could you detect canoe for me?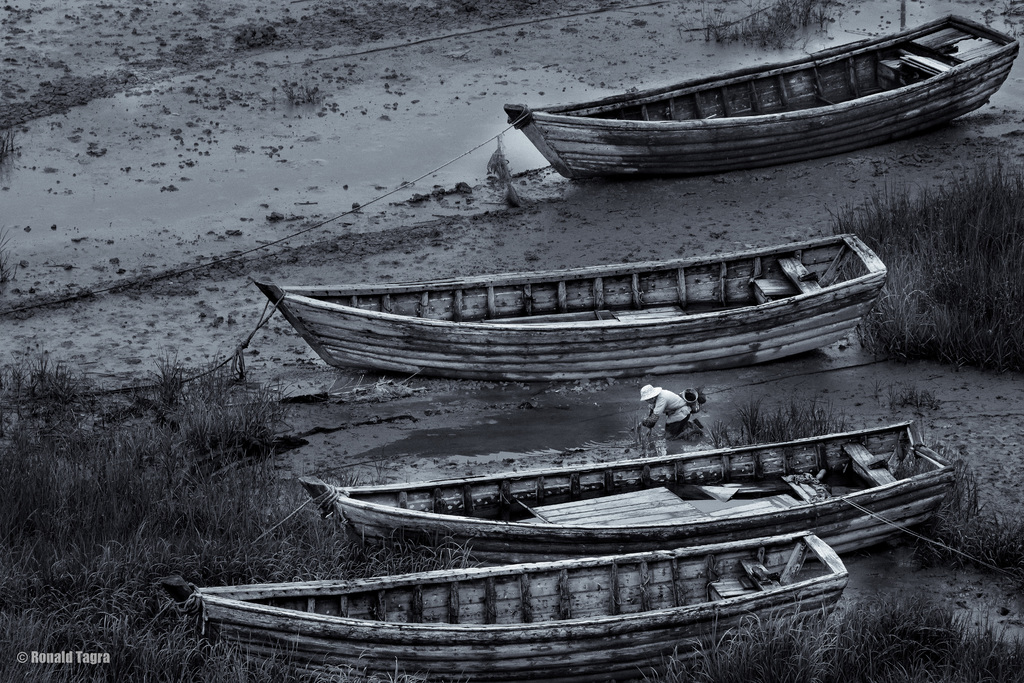
Detection result: 188, 558, 845, 680.
